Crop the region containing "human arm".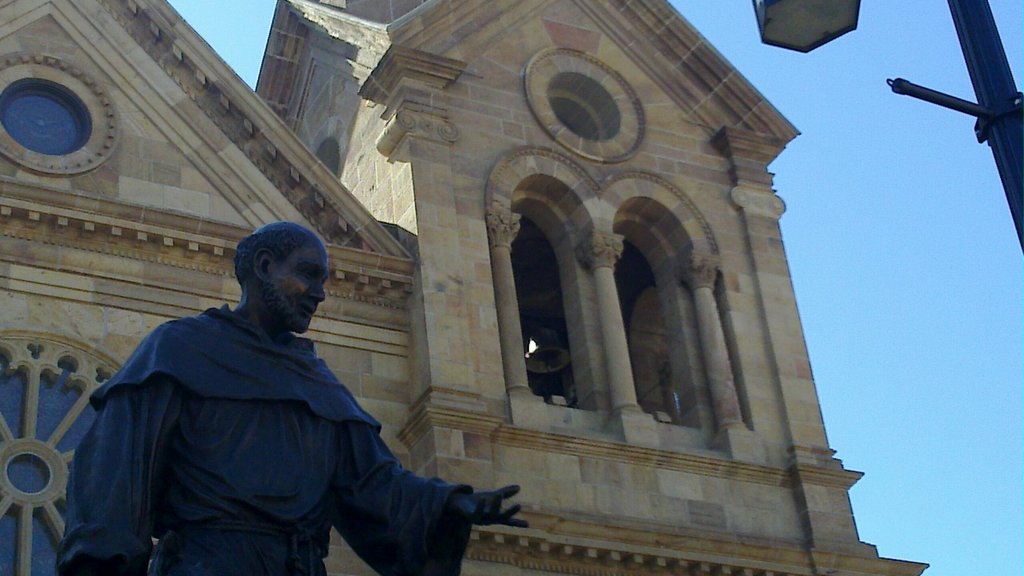
Crop region: 52:347:173:575.
